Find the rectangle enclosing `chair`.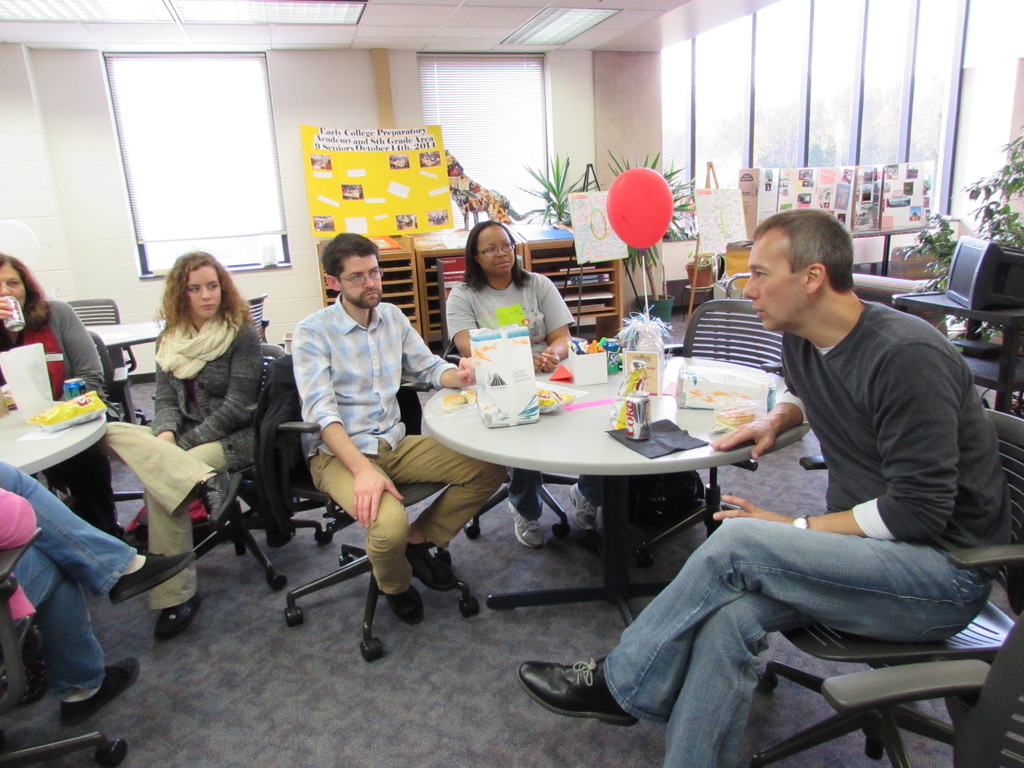
(140, 392, 294, 622).
